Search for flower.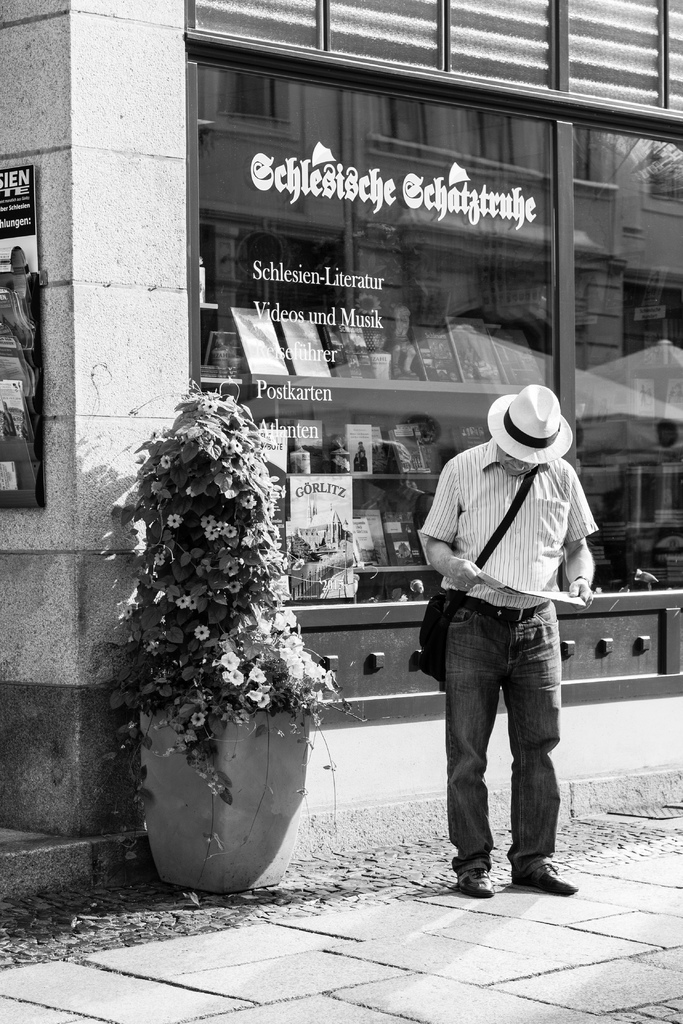
Found at 190/712/204/726.
